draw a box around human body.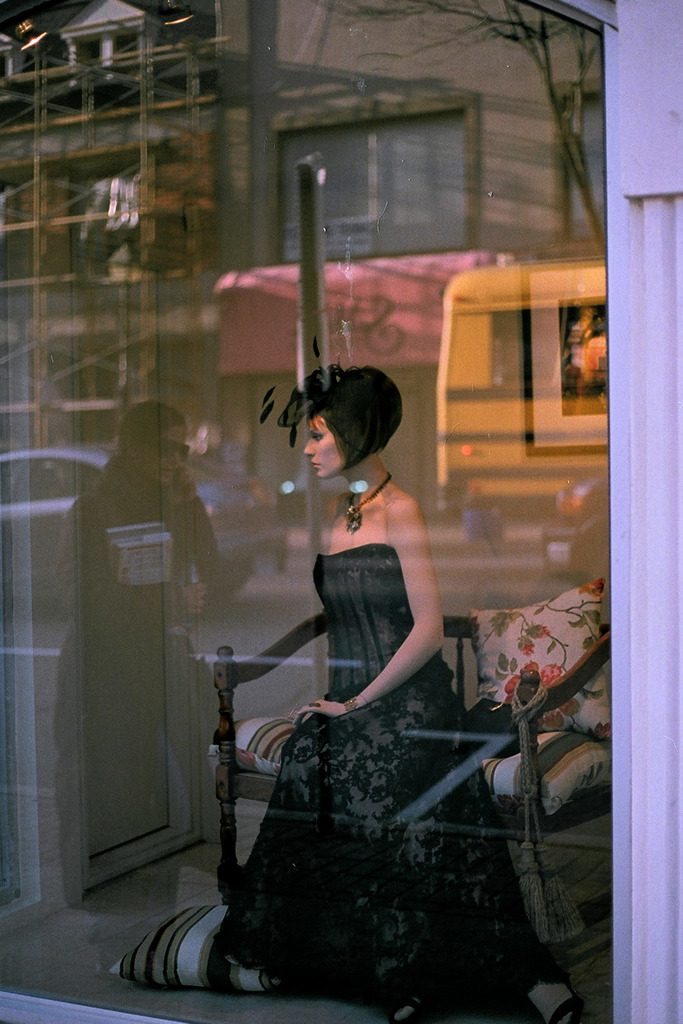
box(212, 258, 580, 1023).
